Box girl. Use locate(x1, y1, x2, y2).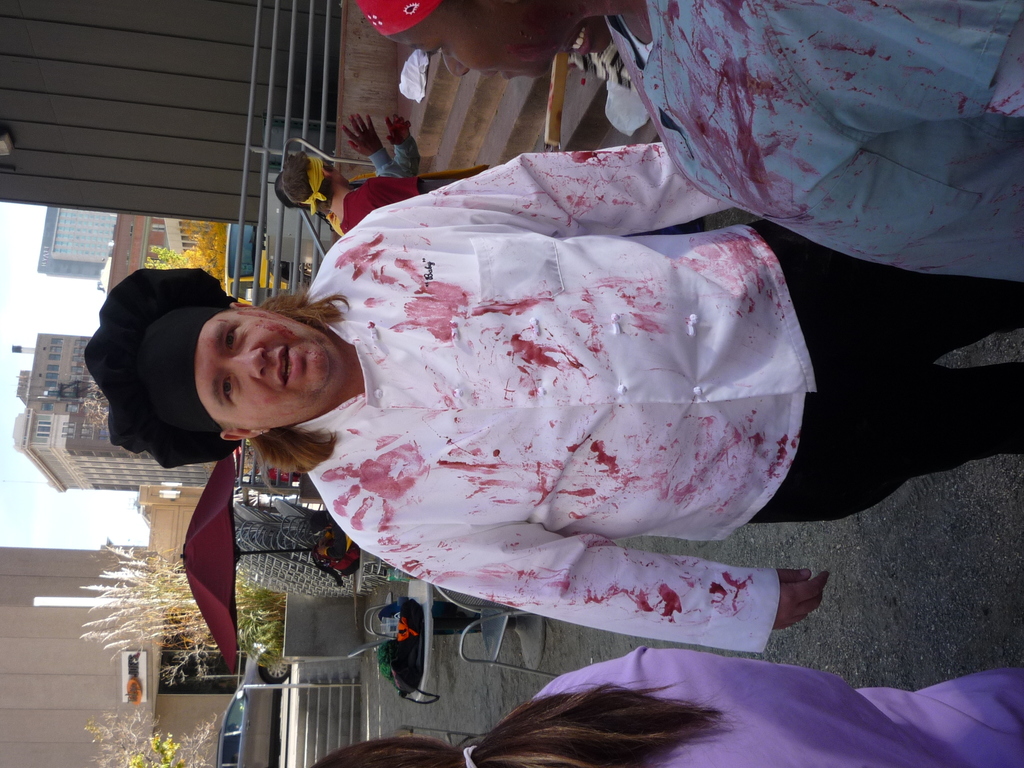
locate(308, 646, 1023, 767).
